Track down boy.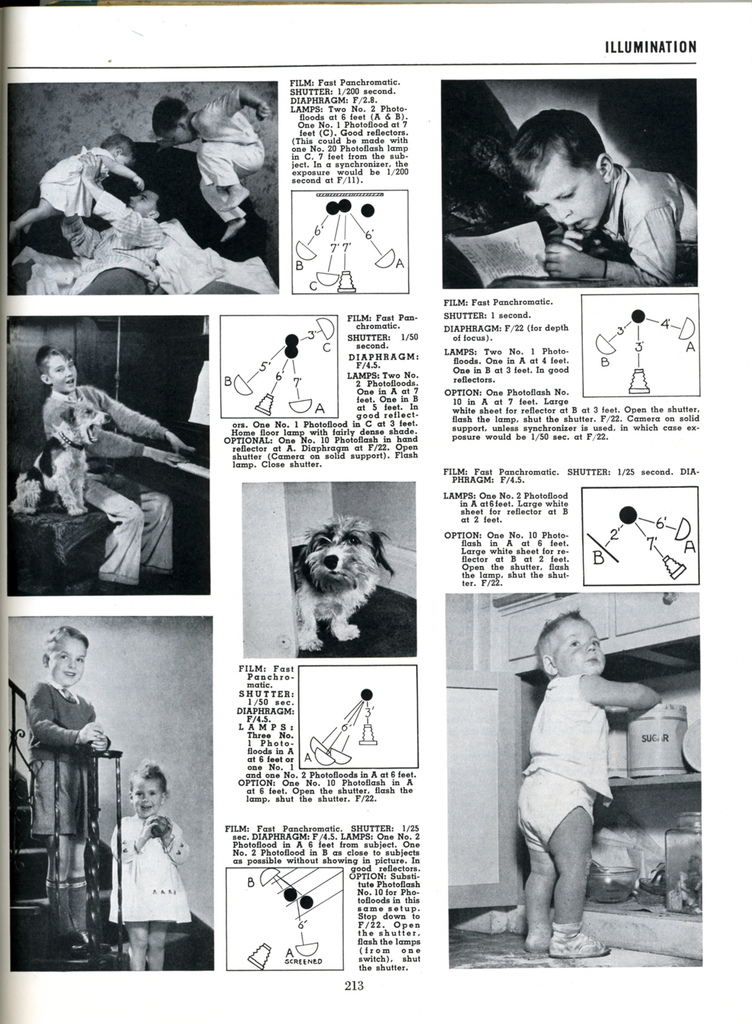
Tracked to select_region(507, 106, 698, 287).
